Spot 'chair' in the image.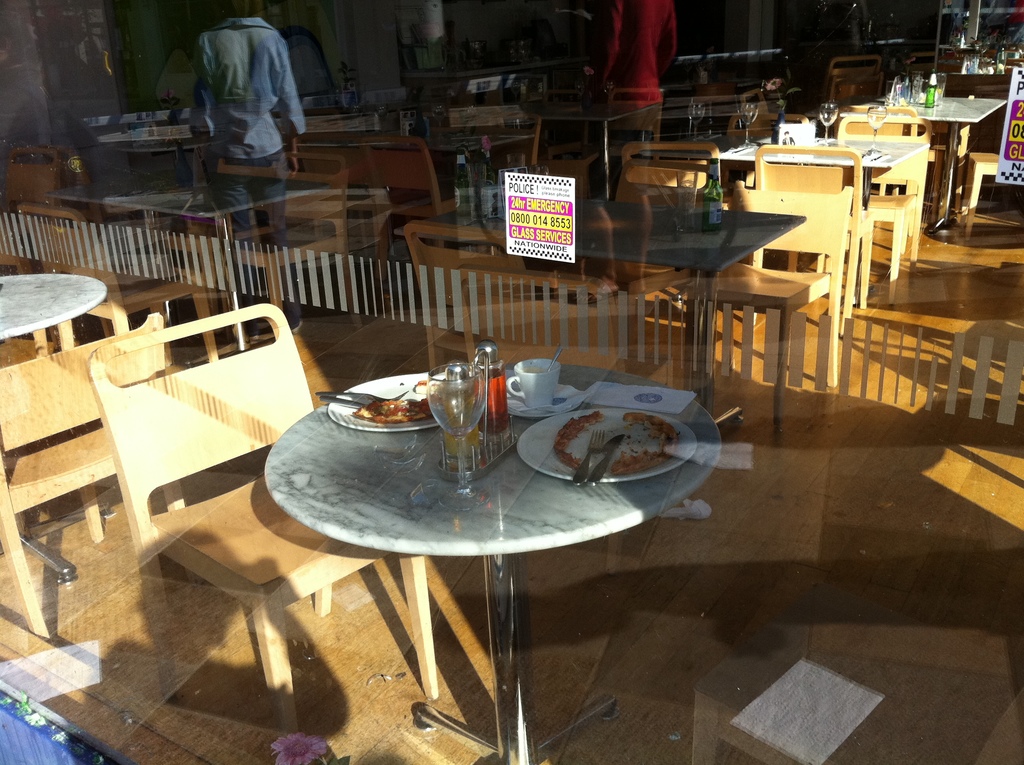
'chair' found at locate(616, 140, 743, 319).
